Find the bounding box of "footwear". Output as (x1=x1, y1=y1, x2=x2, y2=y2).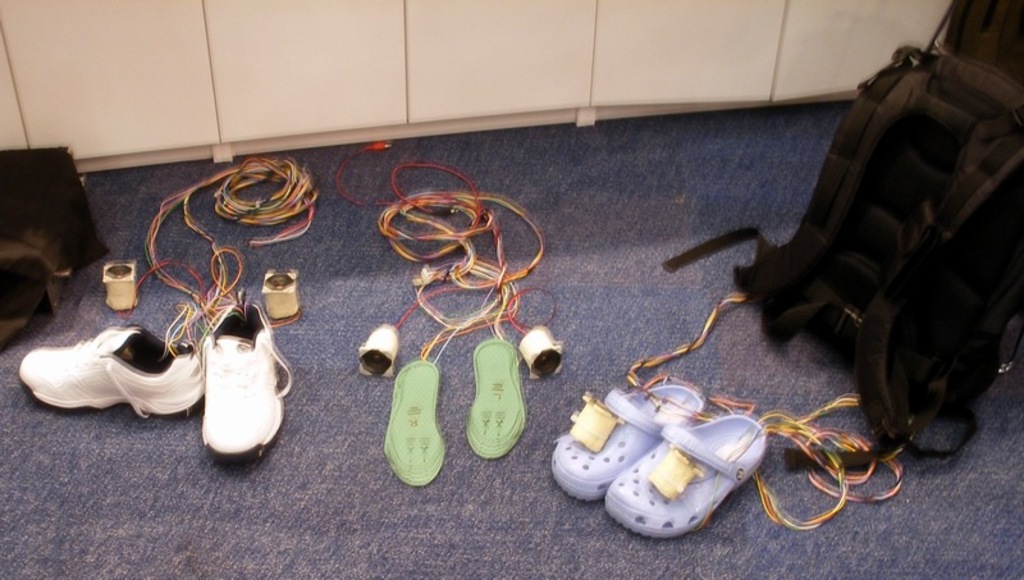
(x1=206, y1=294, x2=300, y2=470).
